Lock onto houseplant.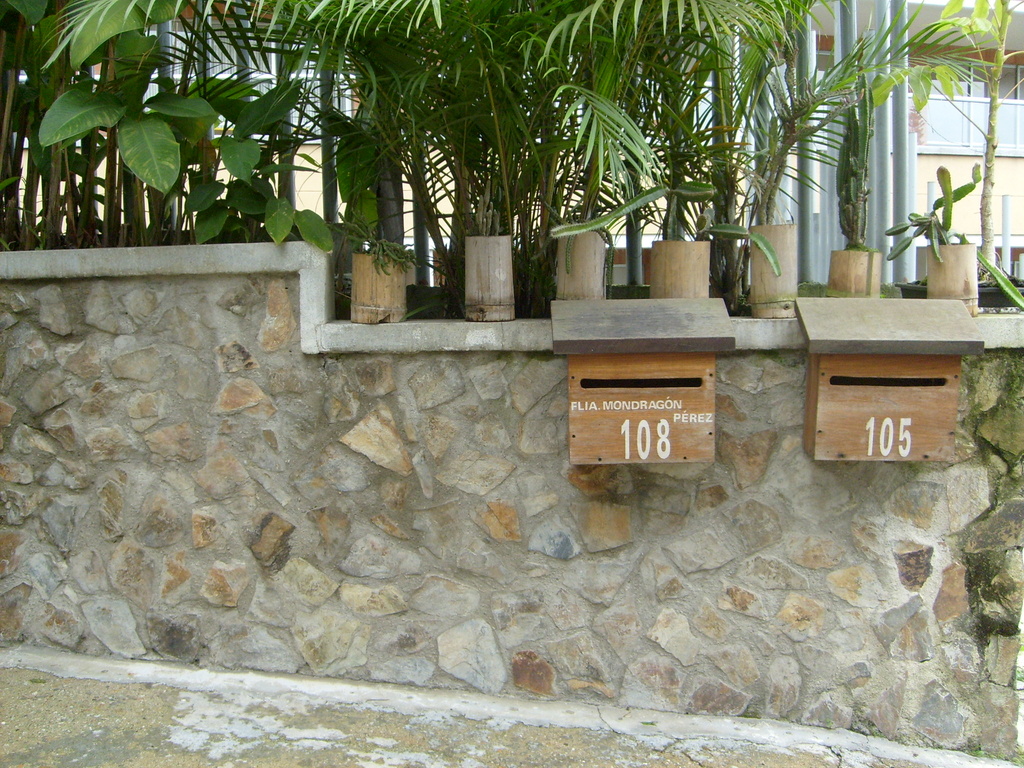
Locked: select_region(886, 162, 1023, 319).
